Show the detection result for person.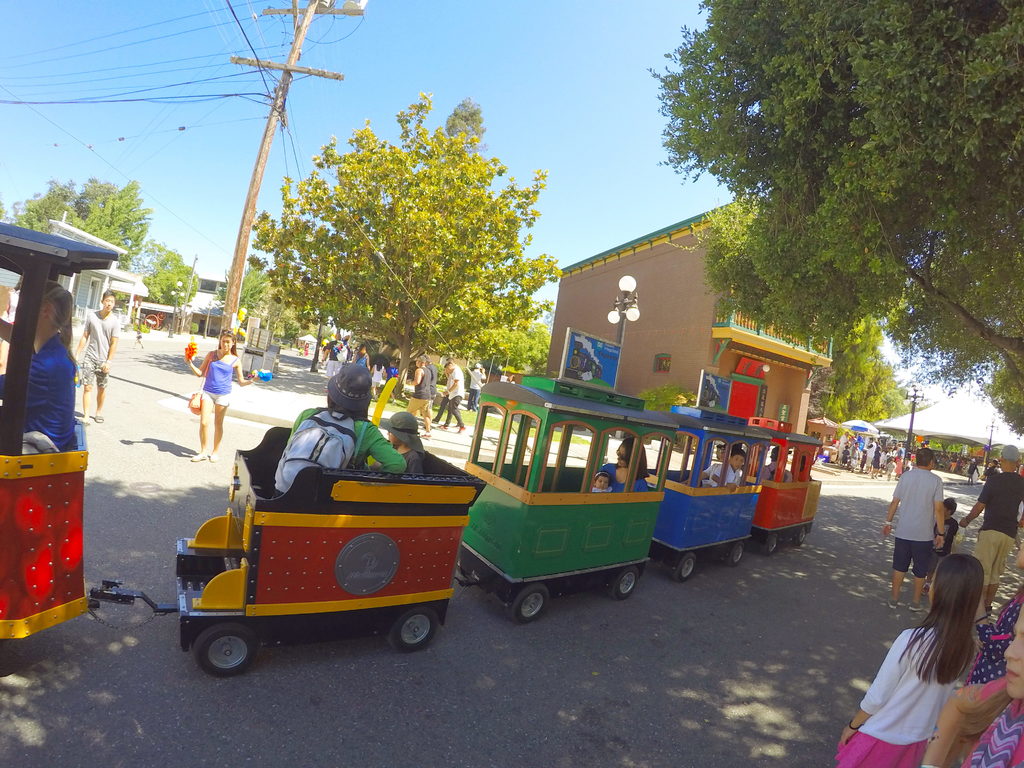
region(698, 445, 742, 494).
